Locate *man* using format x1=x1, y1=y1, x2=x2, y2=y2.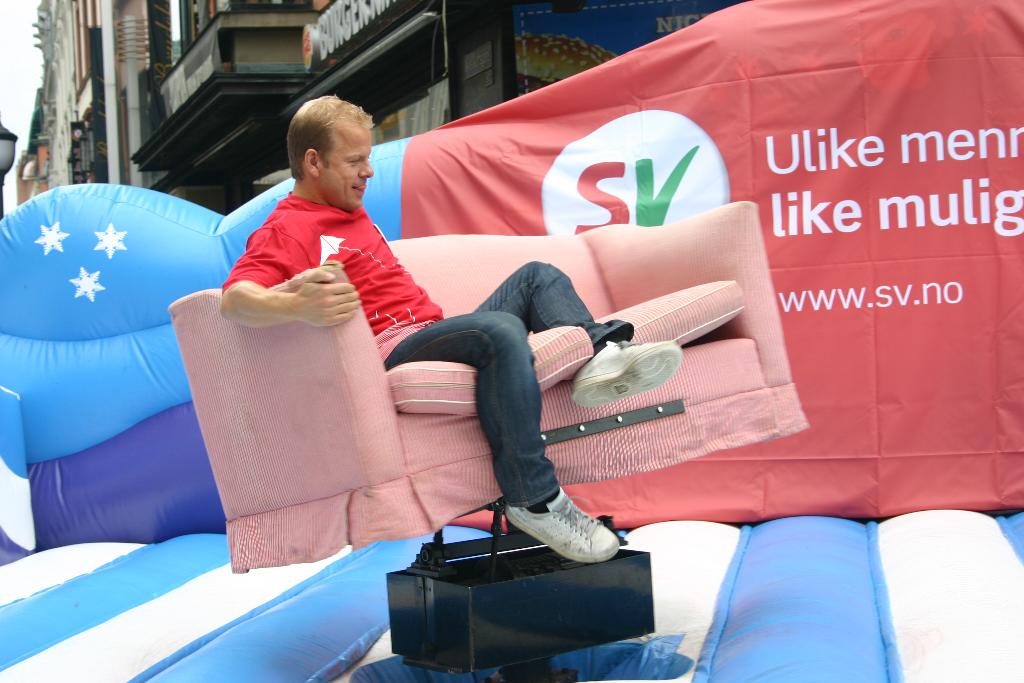
x1=218, y1=89, x2=701, y2=566.
